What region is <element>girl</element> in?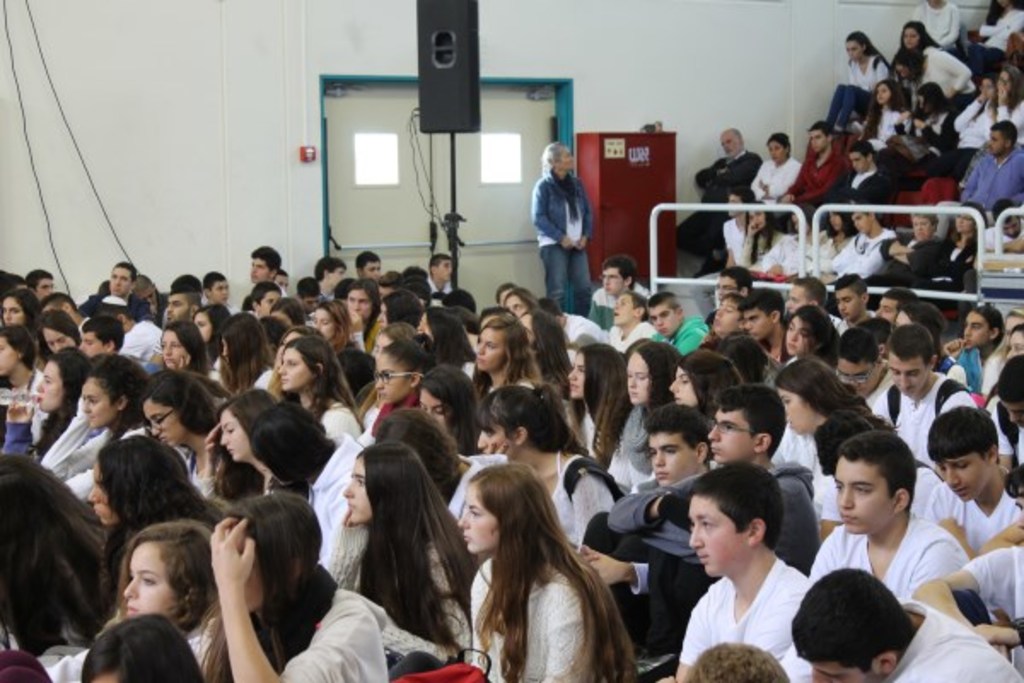
[x1=82, y1=430, x2=205, y2=540].
